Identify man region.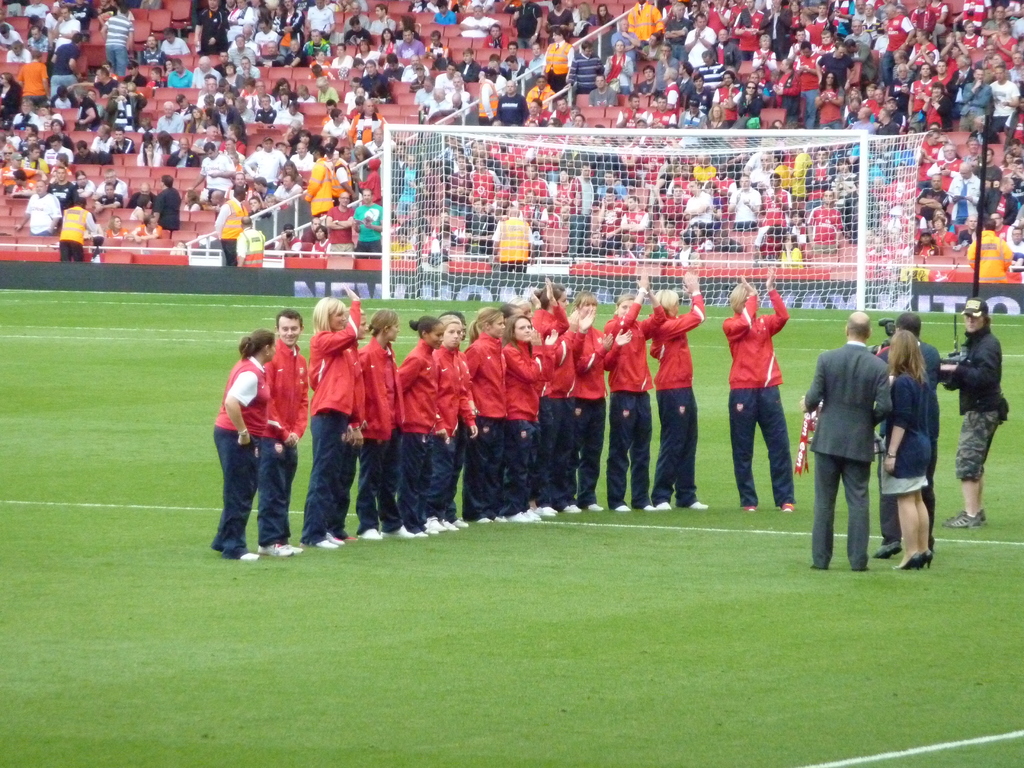
Region: x1=413, y1=78, x2=442, y2=100.
